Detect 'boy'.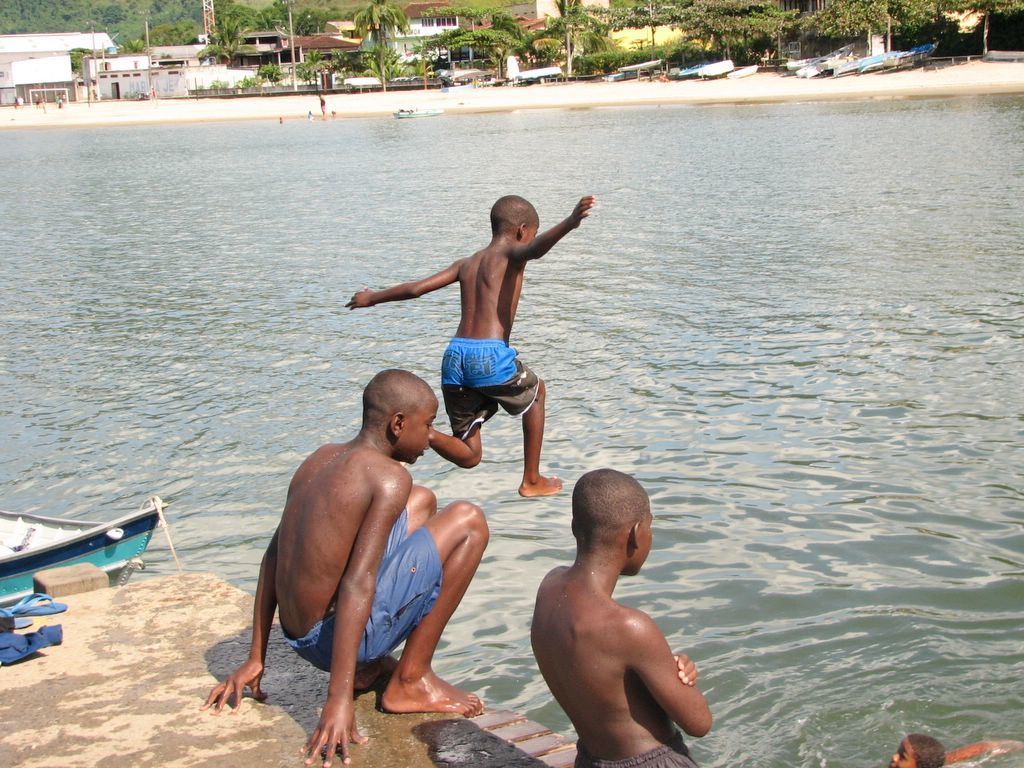
Detected at {"left": 338, "top": 191, "right": 598, "bottom": 500}.
